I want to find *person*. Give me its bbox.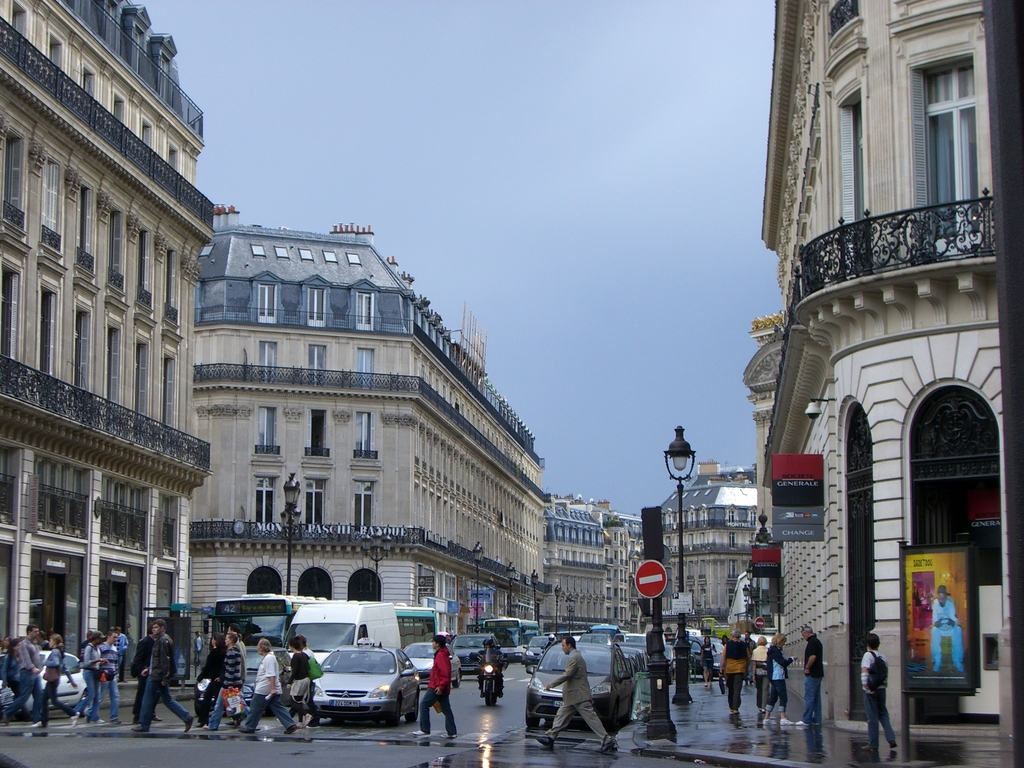
region(0, 623, 44, 721).
